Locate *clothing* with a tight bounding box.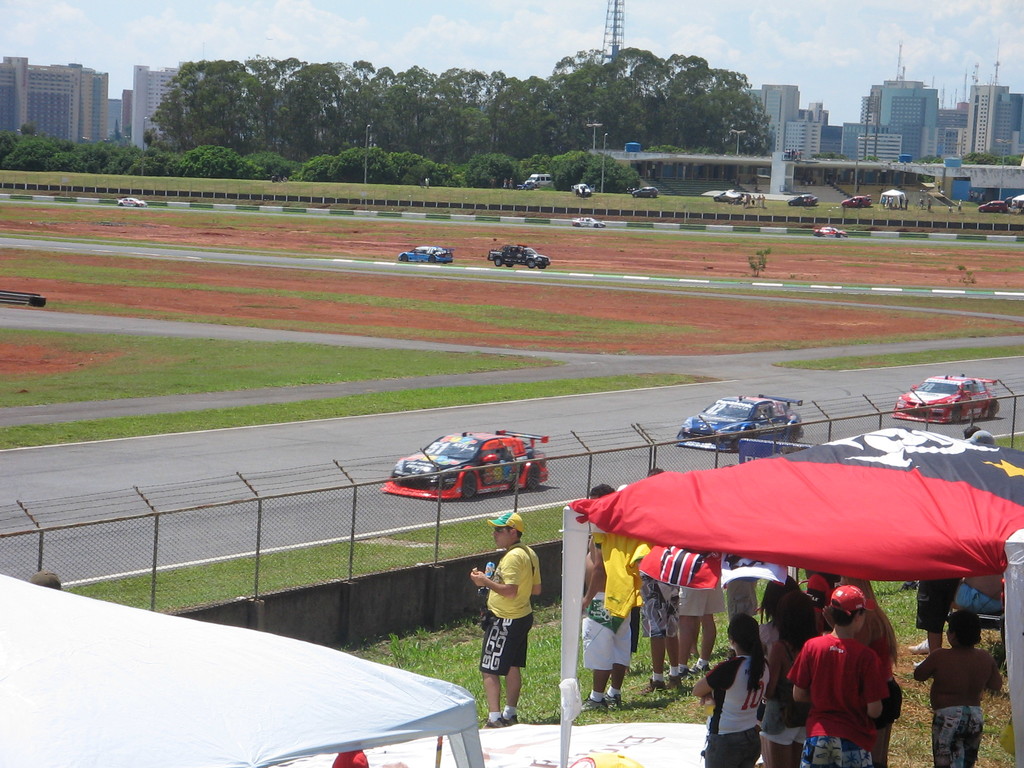
586, 531, 635, 671.
